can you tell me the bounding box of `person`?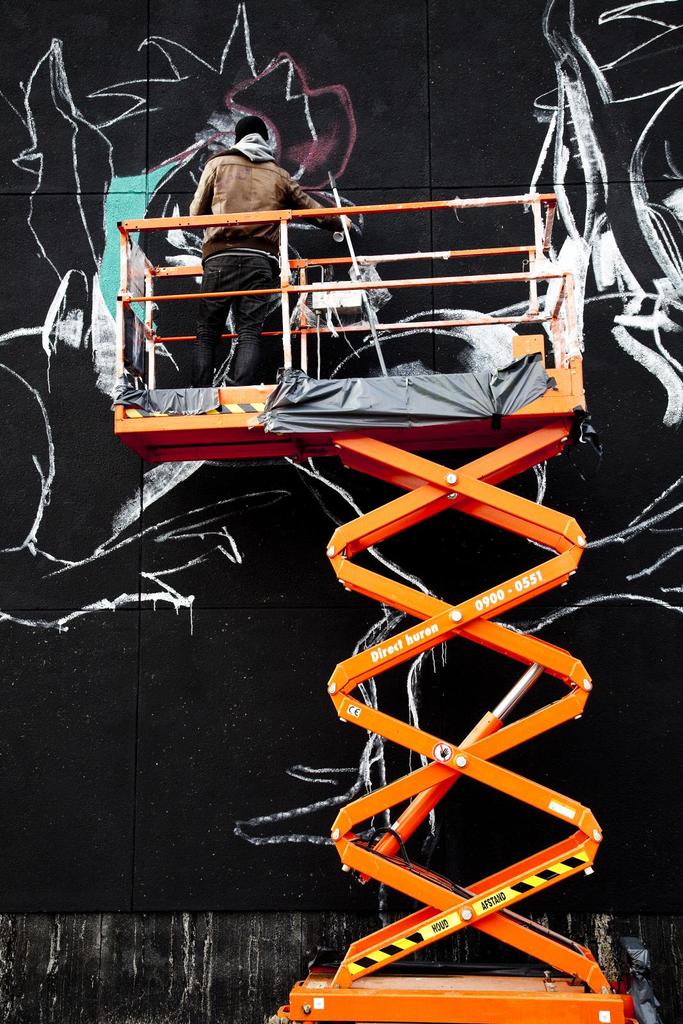
[188, 101, 353, 383].
